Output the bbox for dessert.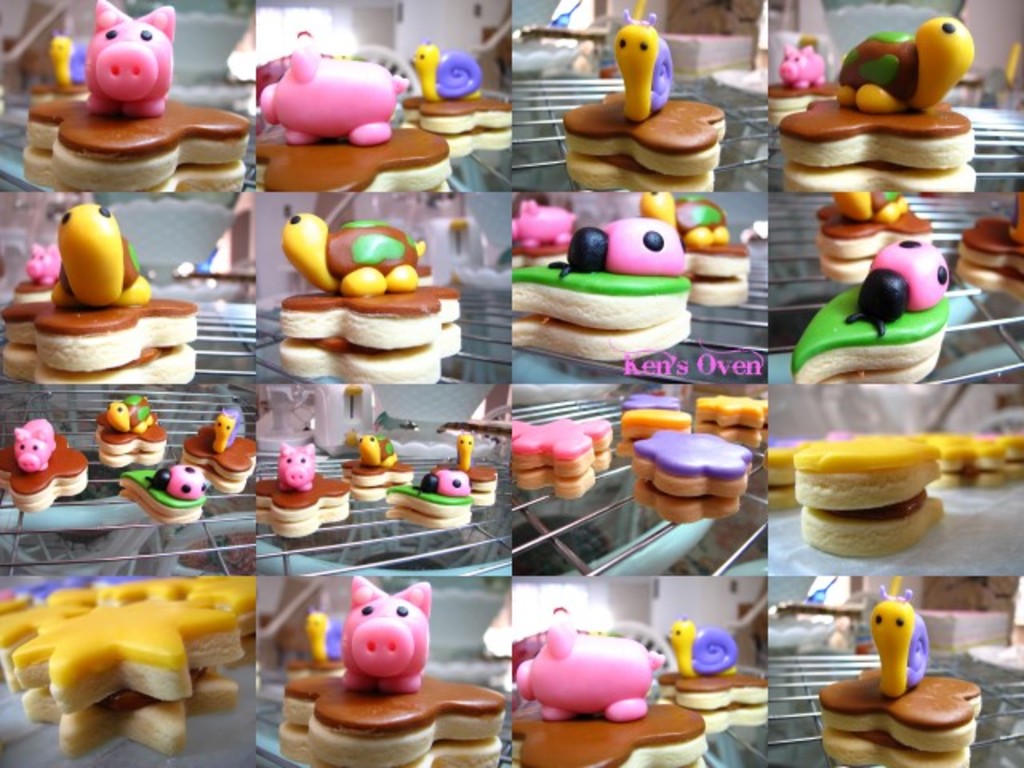
crop(811, 184, 926, 285).
